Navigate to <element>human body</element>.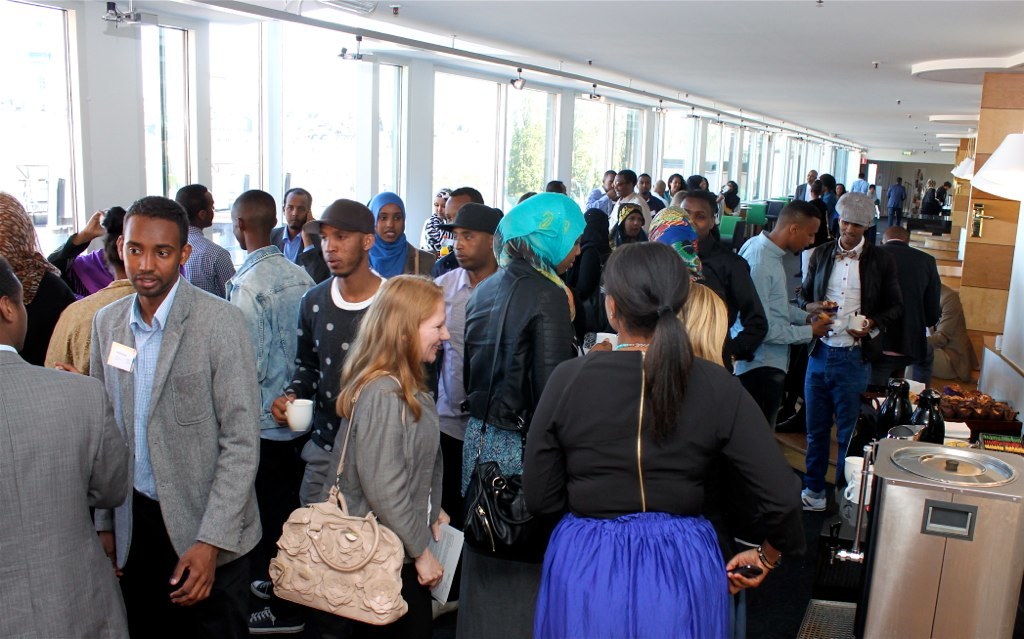
Navigation target: (533,241,787,632).
